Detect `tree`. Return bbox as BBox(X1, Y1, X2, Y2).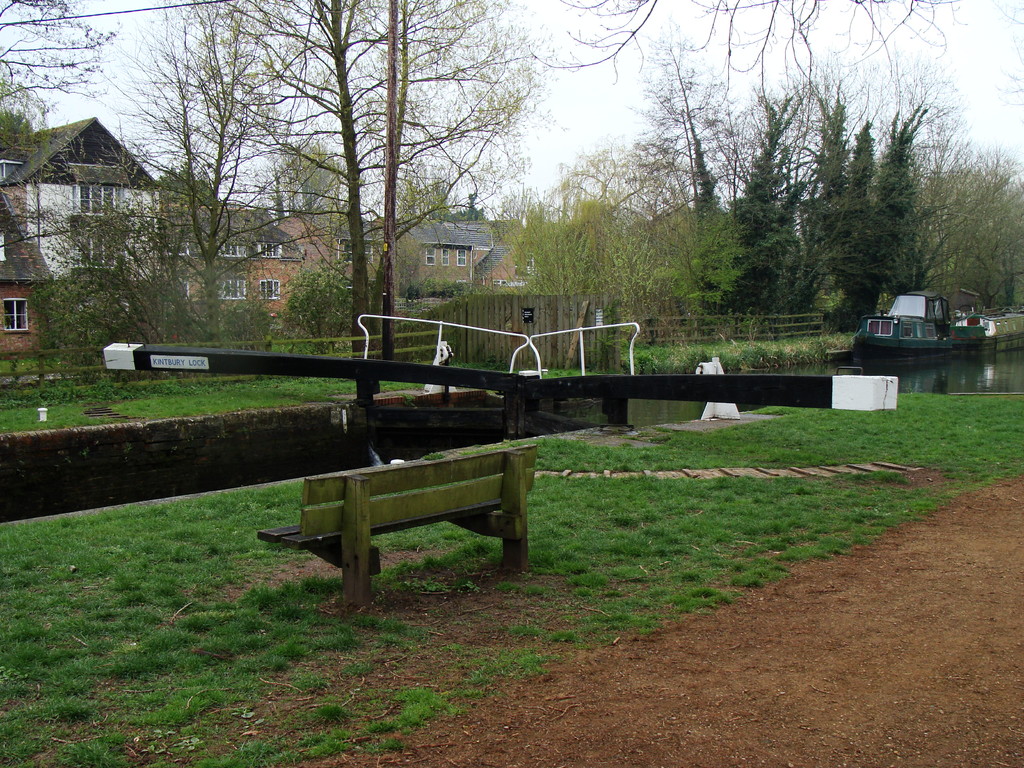
BBox(0, 0, 182, 381).
